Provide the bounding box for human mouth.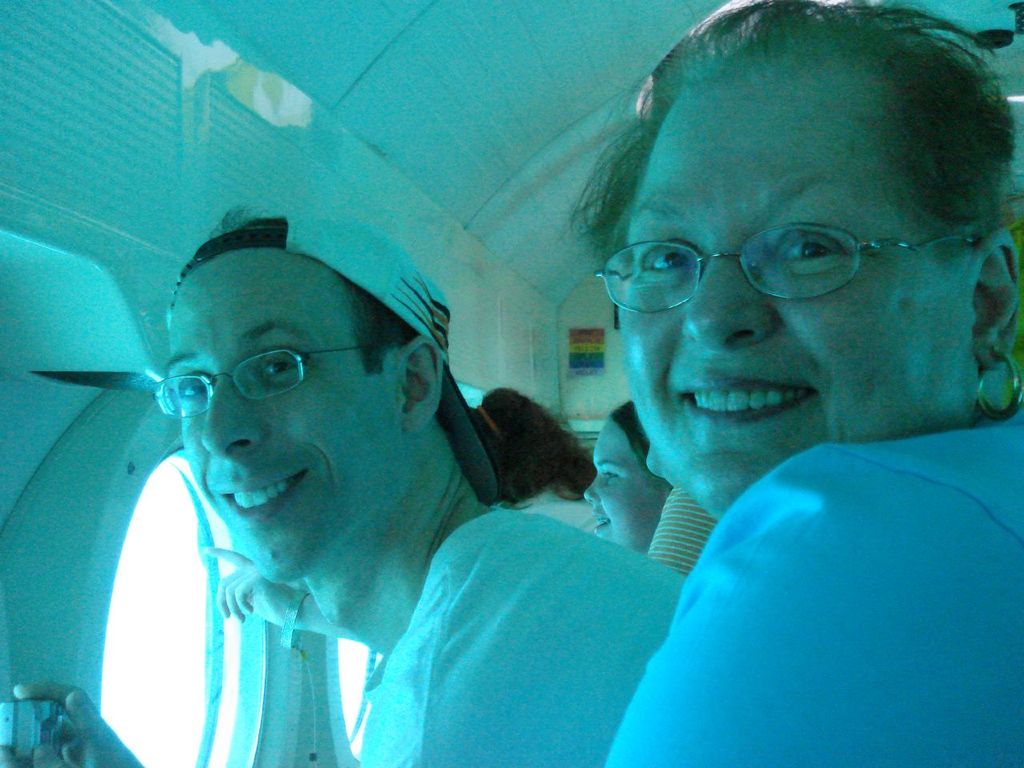
592,506,606,534.
